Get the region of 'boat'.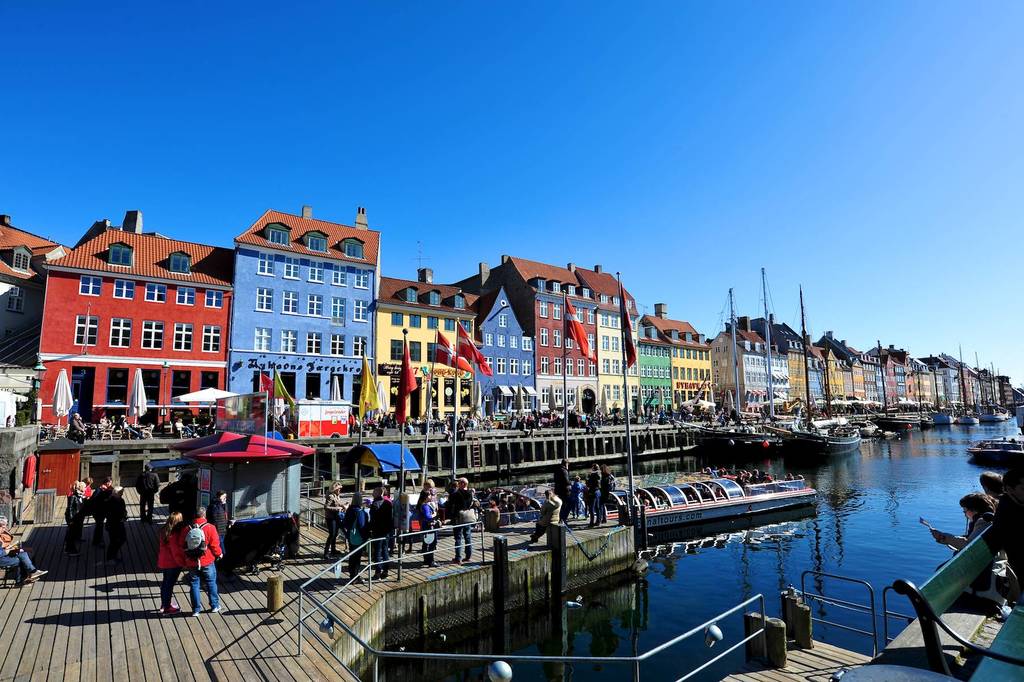
{"x1": 959, "y1": 333, "x2": 981, "y2": 426}.
